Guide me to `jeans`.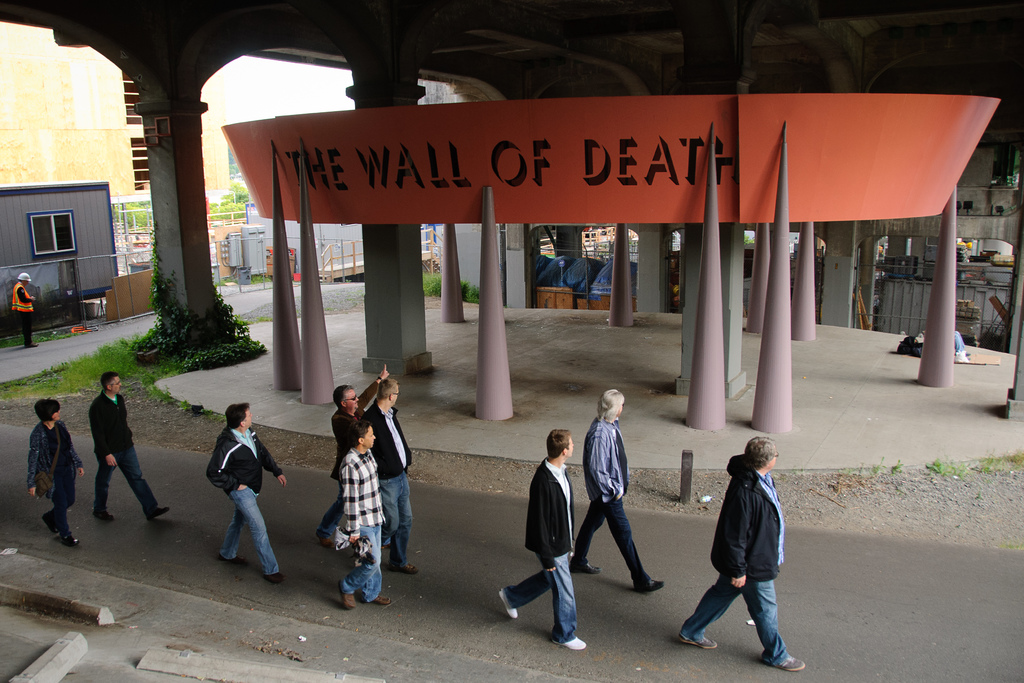
Guidance: 577:493:651:586.
